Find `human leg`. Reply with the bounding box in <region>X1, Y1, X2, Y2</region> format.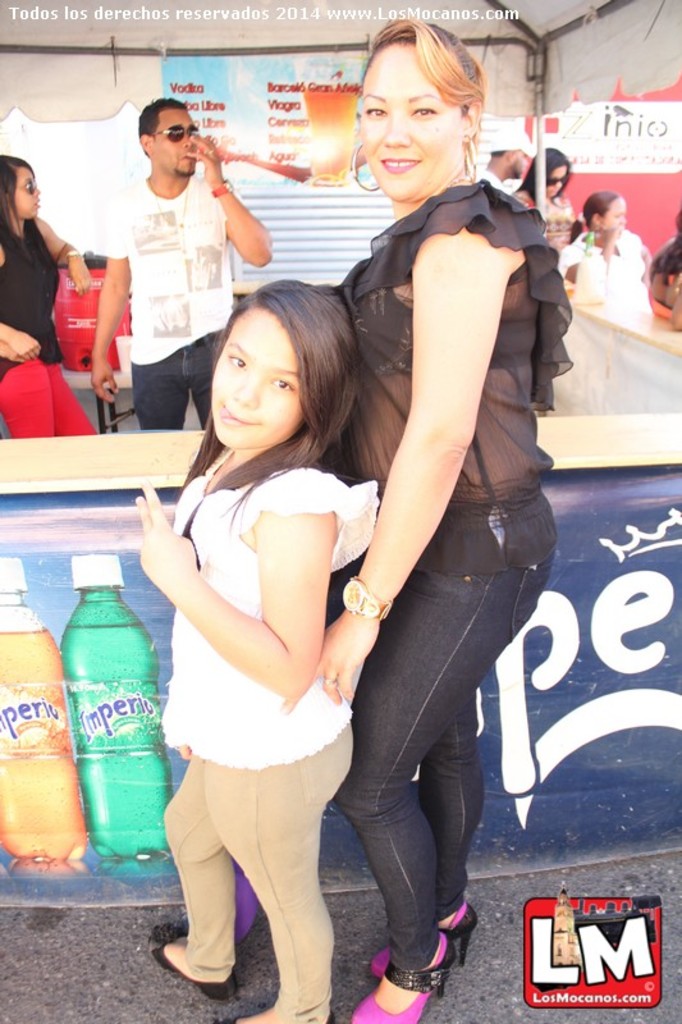
<region>138, 771, 235, 997</region>.
